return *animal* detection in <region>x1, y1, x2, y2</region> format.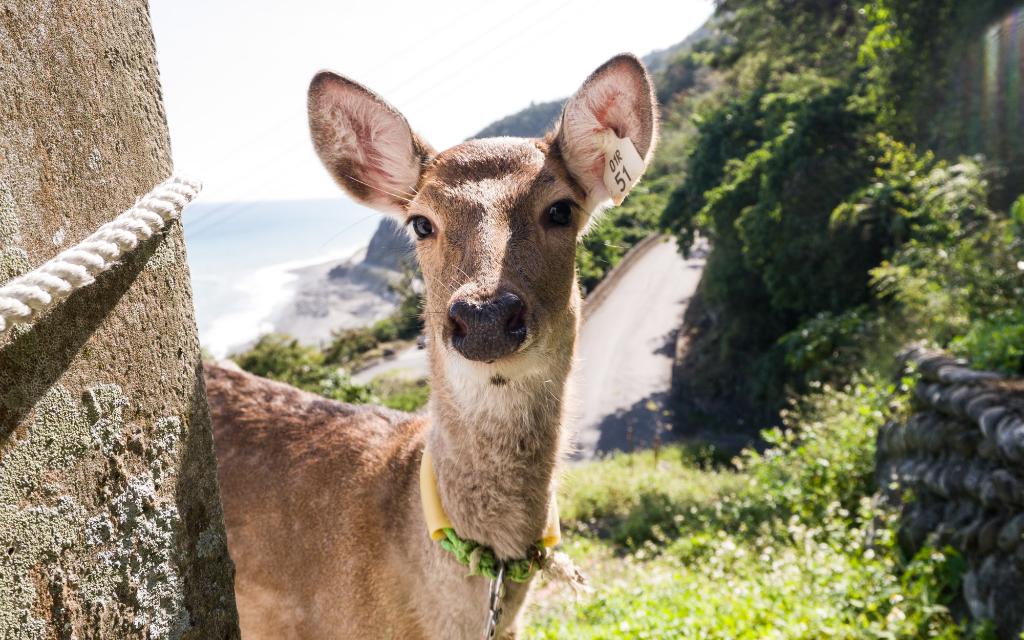
<region>201, 47, 657, 639</region>.
